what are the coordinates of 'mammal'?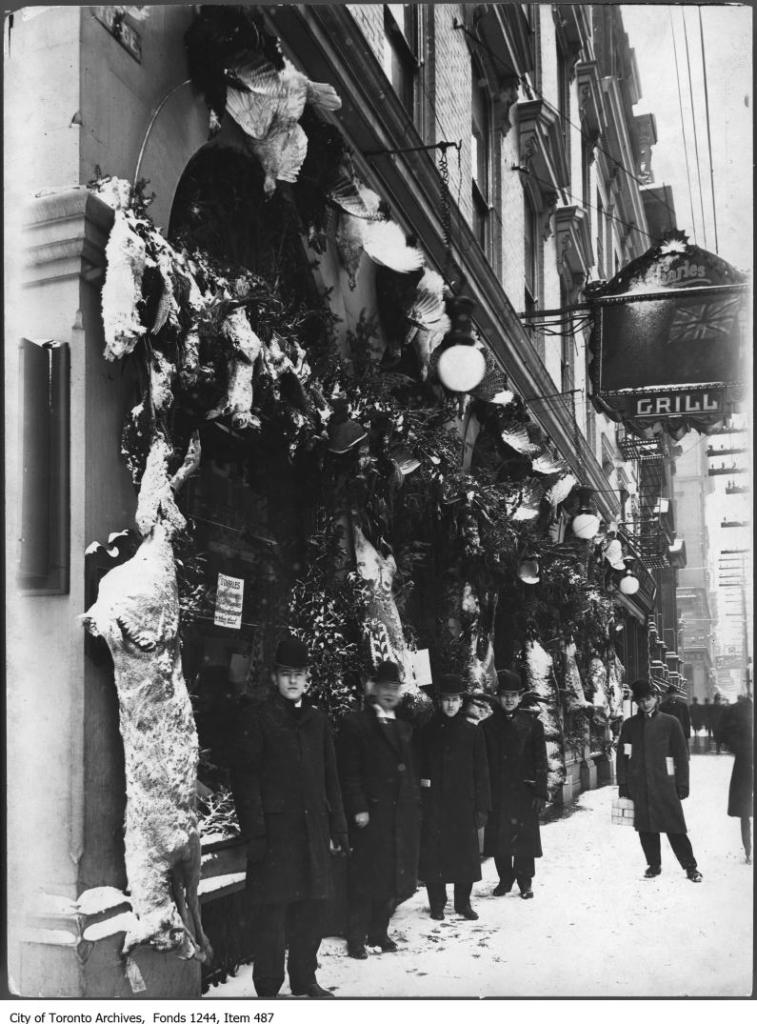
box(479, 666, 549, 899).
